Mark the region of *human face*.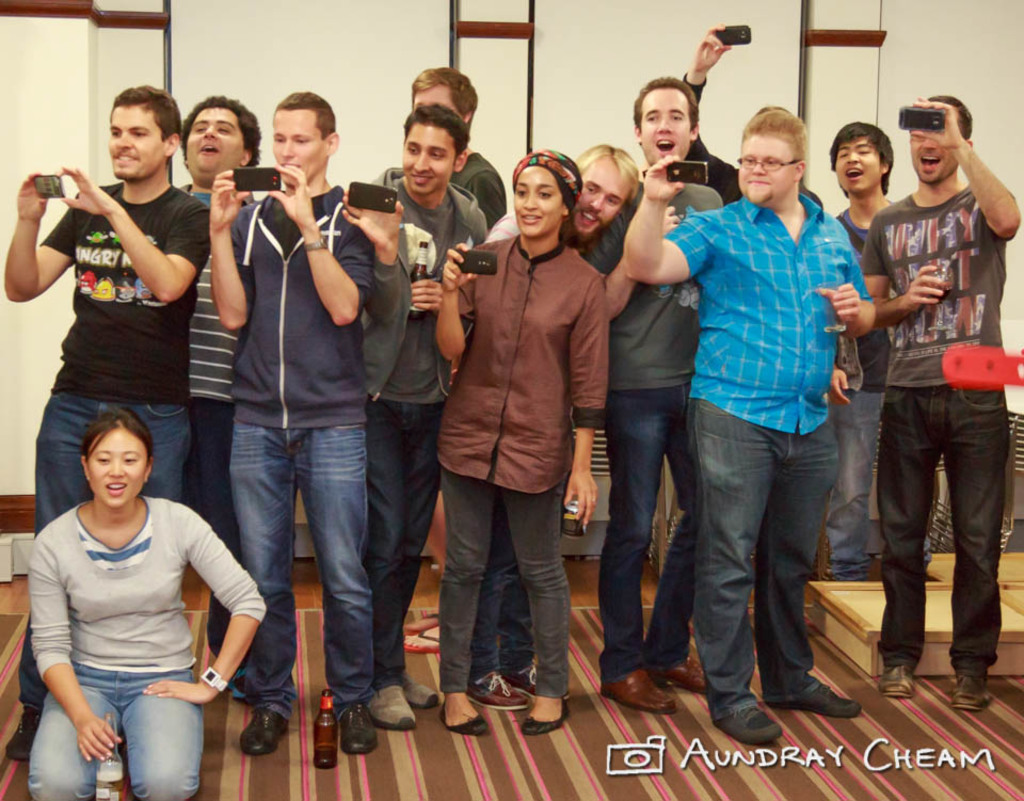
Region: bbox=(740, 132, 796, 203).
